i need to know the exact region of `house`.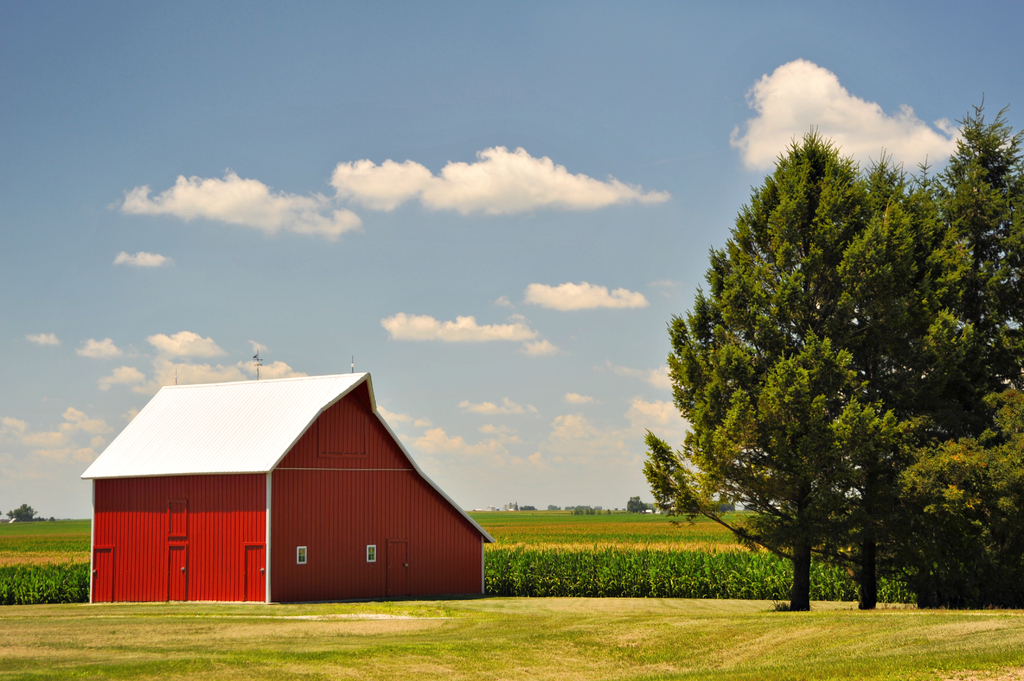
Region: (104,359,482,616).
